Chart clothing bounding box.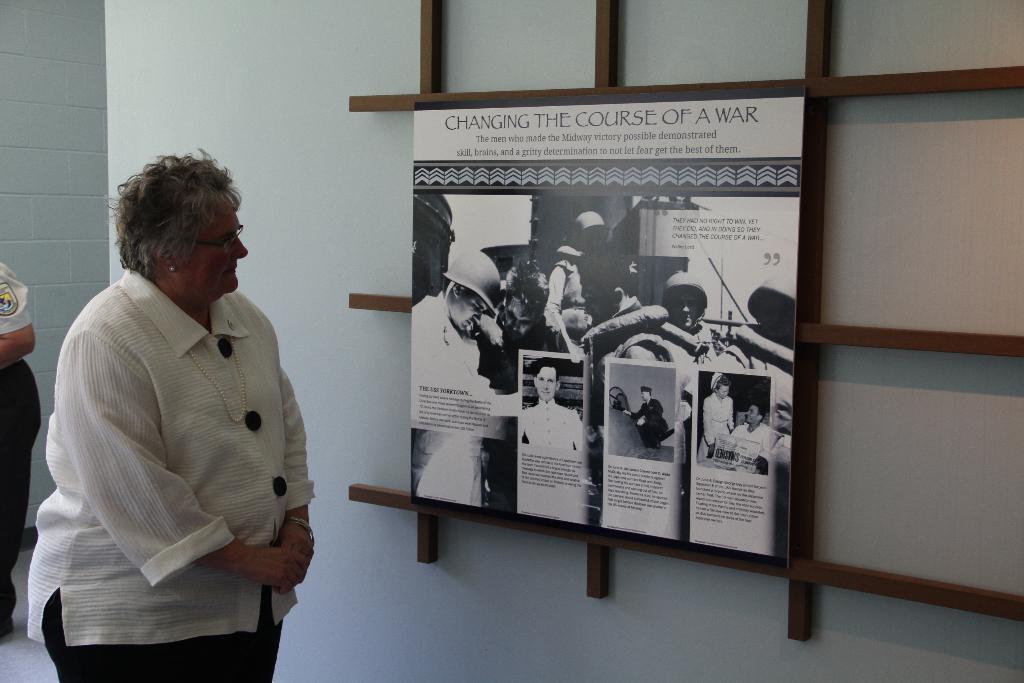
Charted: [x1=639, y1=265, x2=707, y2=302].
